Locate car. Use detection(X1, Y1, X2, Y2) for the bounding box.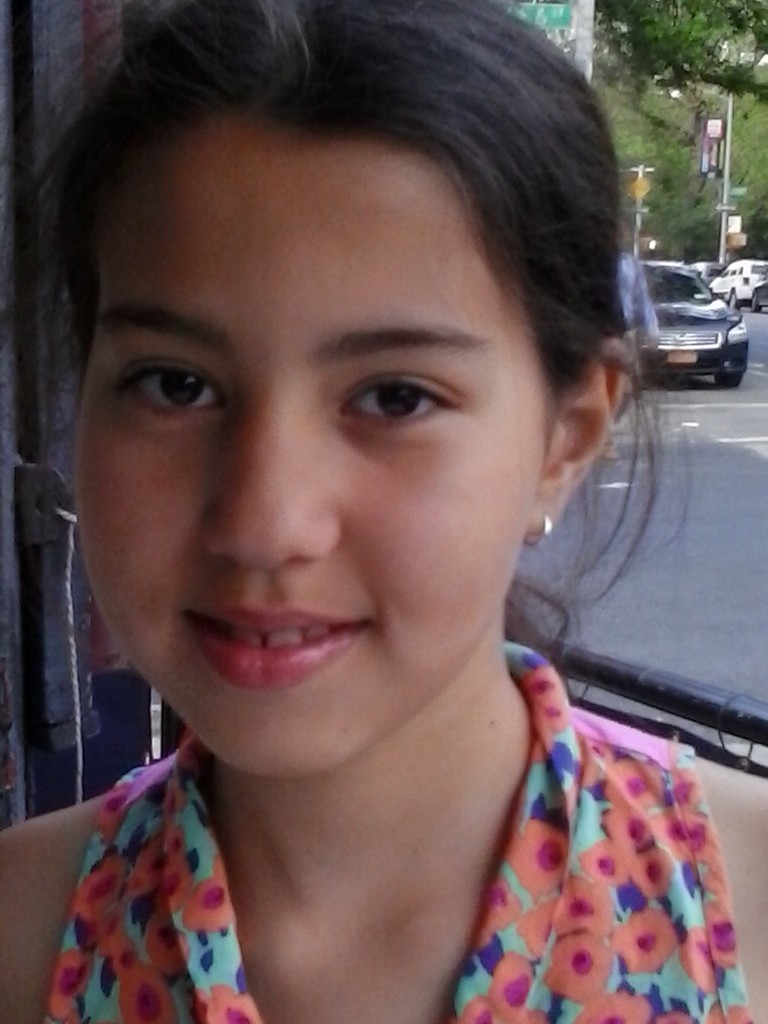
detection(632, 260, 748, 387).
